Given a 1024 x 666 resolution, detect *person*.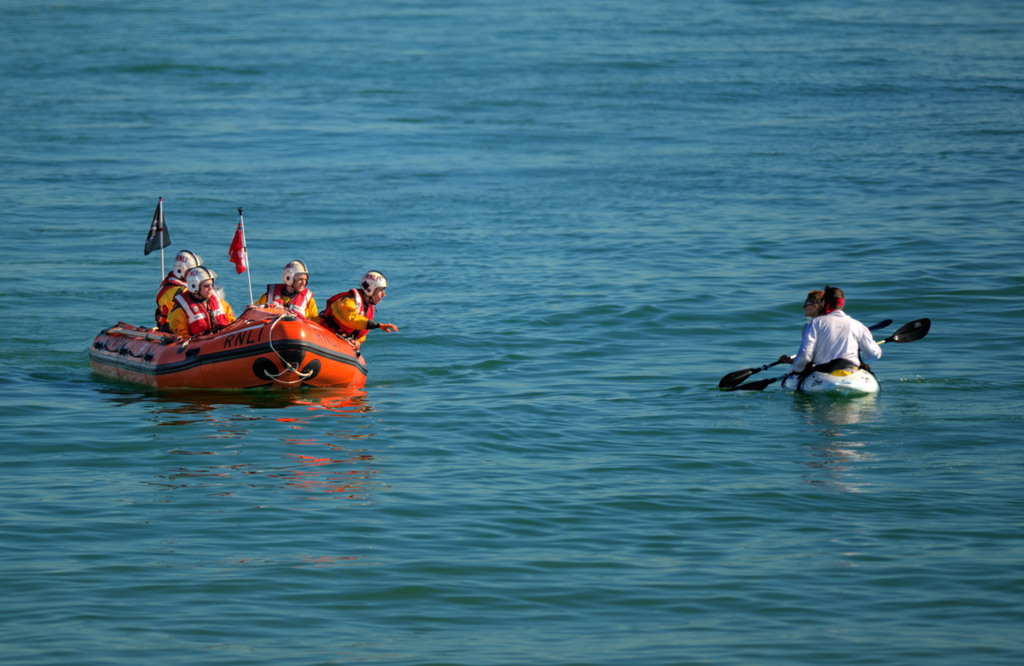
bbox=(318, 269, 402, 354).
